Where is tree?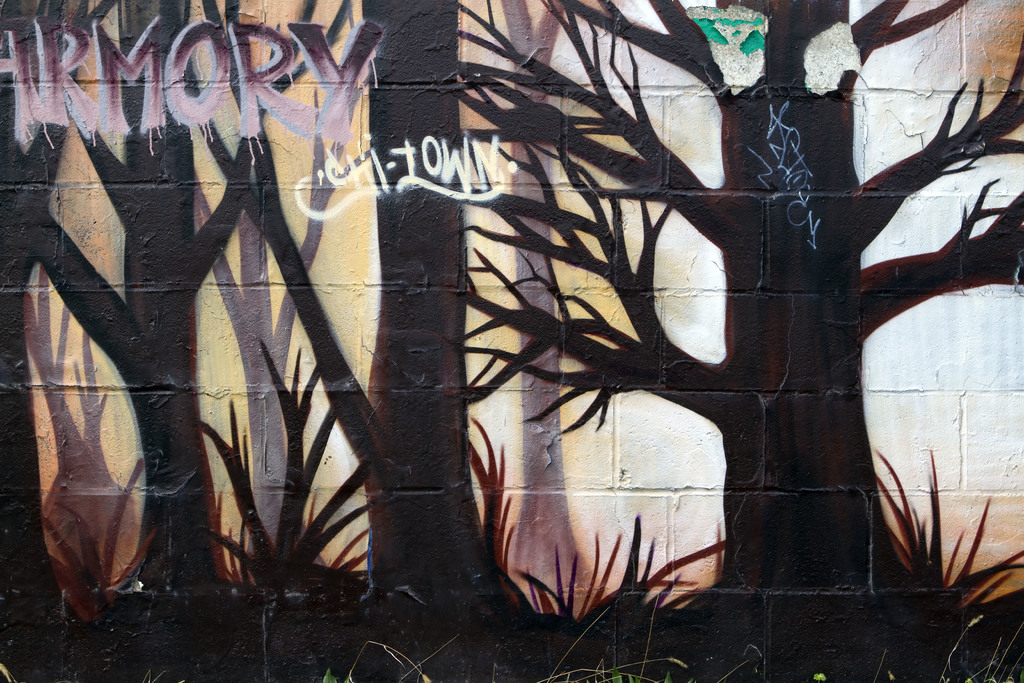
l=454, t=1, r=1023, b=652.
